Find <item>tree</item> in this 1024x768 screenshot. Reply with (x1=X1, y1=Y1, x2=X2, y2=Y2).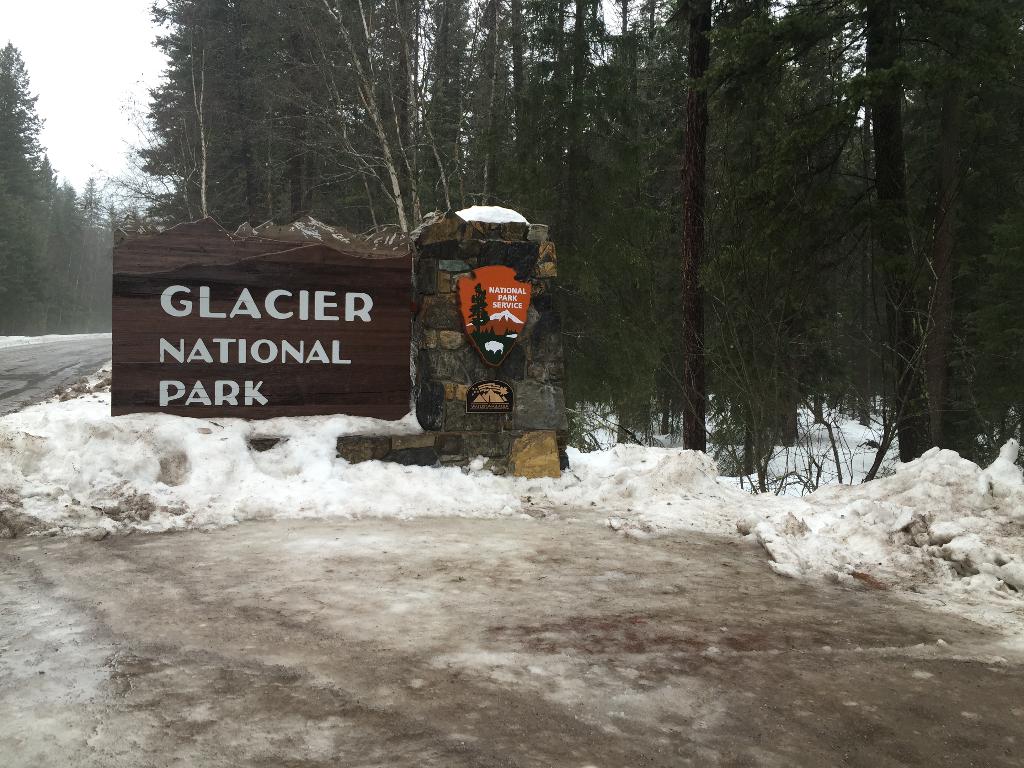
(x1=861, y1=0, x2=1023, y2=463).
